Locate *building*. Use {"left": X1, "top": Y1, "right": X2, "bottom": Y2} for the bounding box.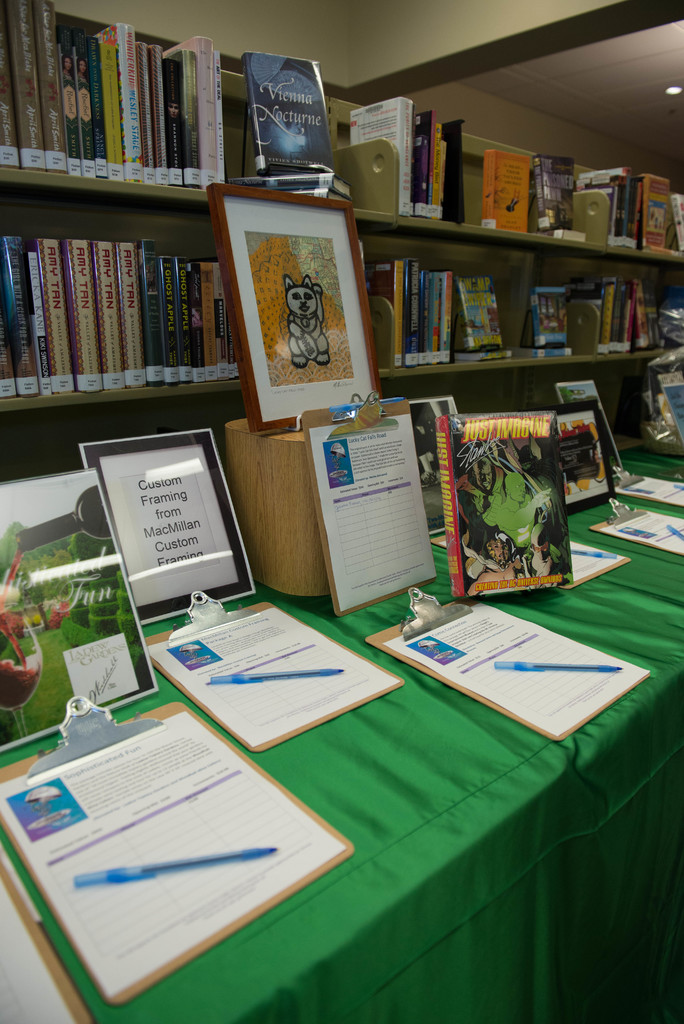
{"left": 0, "top": 0, "right": 683, "bottom": 1023}.
